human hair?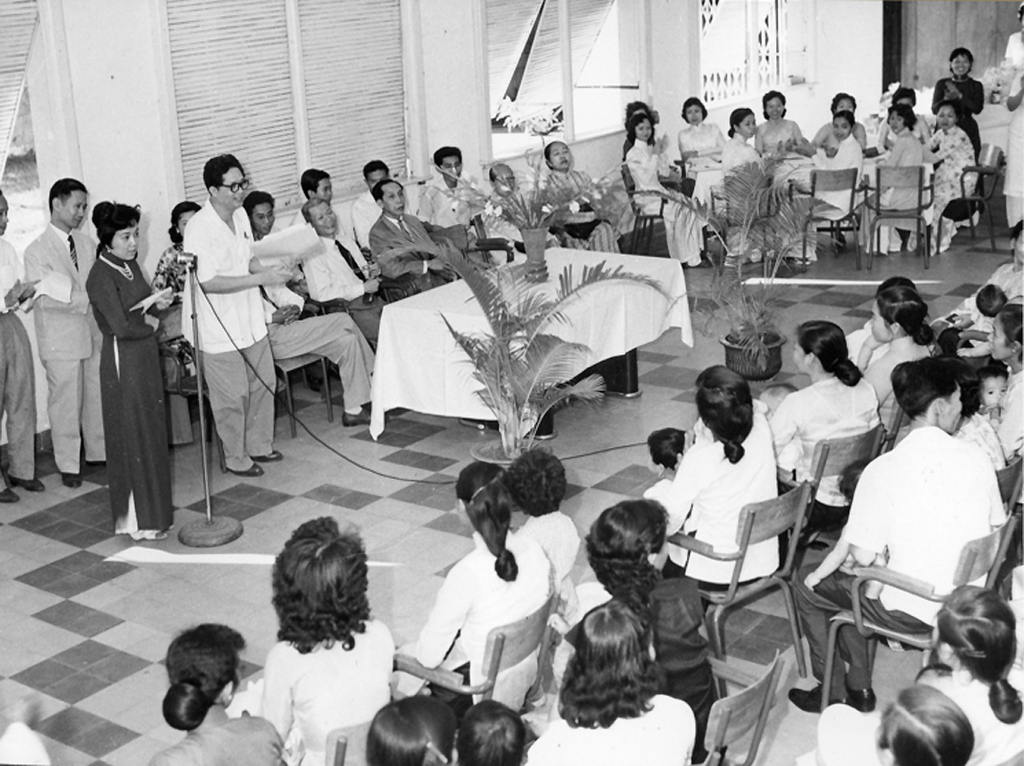
<box>373,179,400,197</box>
